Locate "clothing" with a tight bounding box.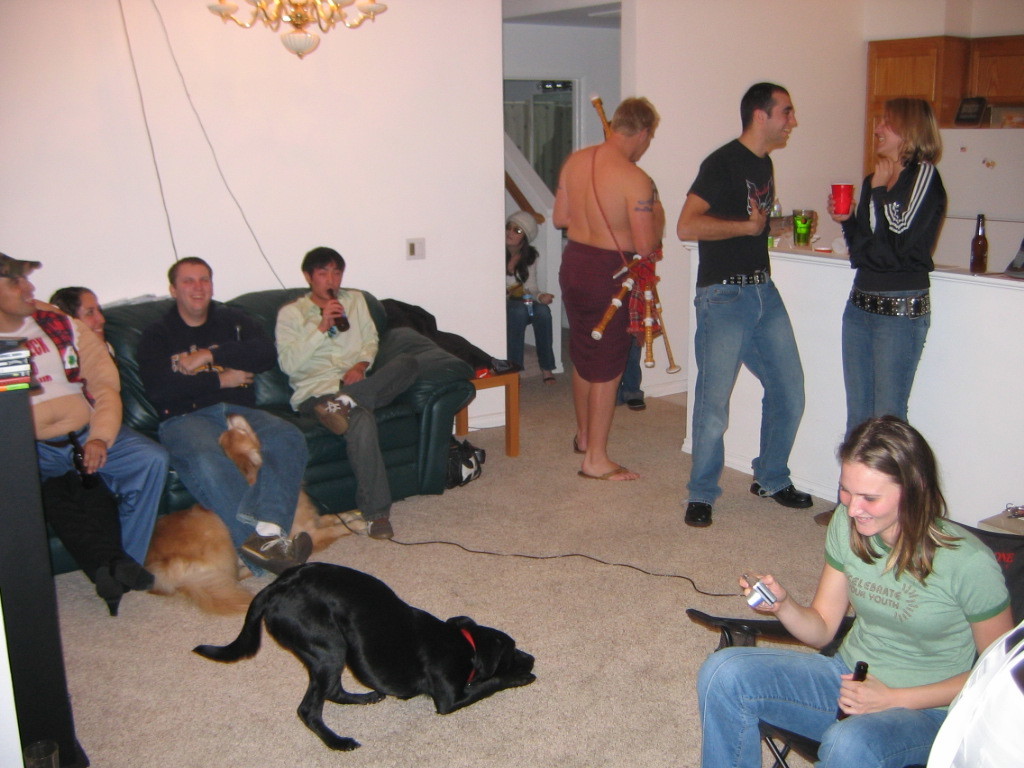
l=270, t=277, r=424, b=525.
